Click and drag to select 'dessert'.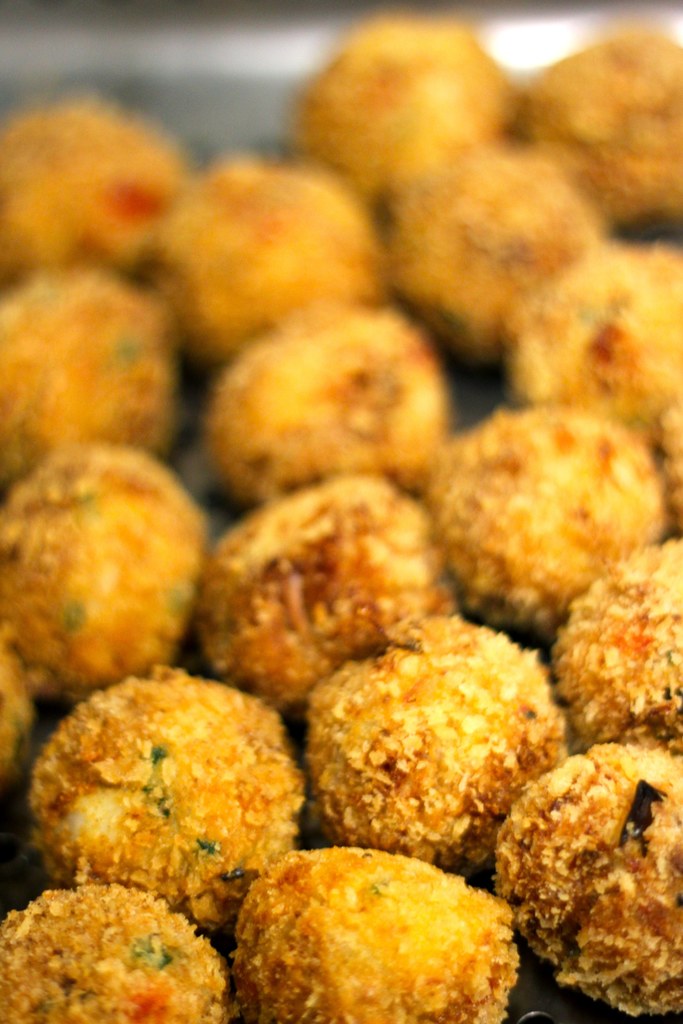
Selection: box=[0, 883, 238, 1023].
